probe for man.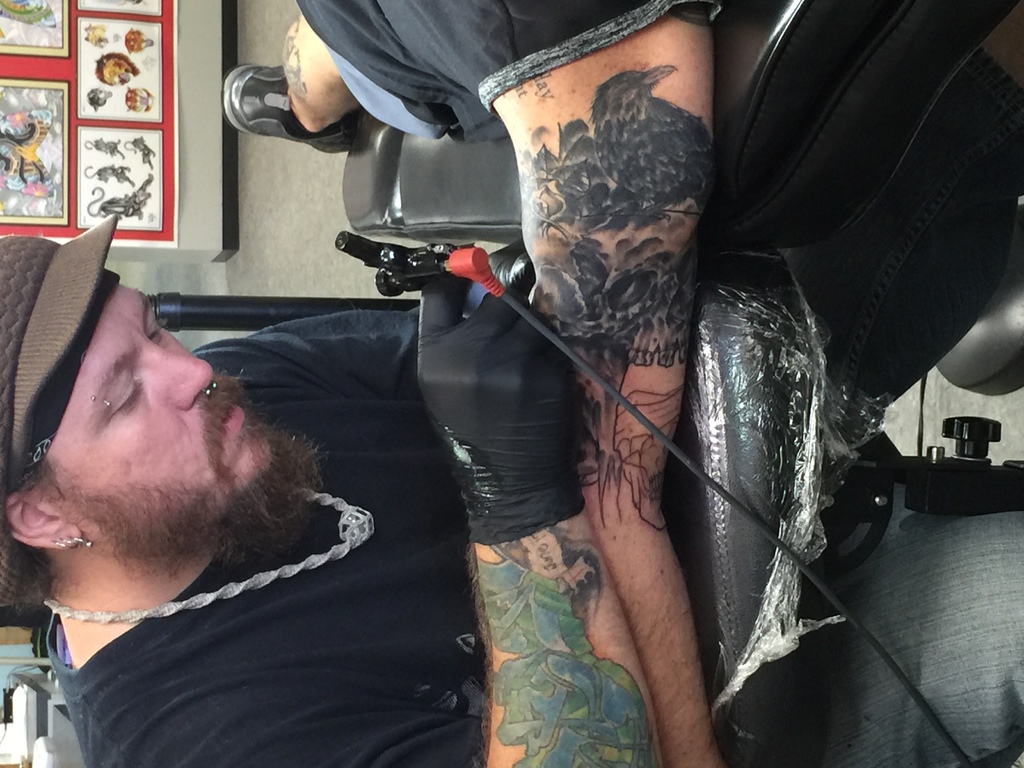
Probe result: (223,0,721,767).
